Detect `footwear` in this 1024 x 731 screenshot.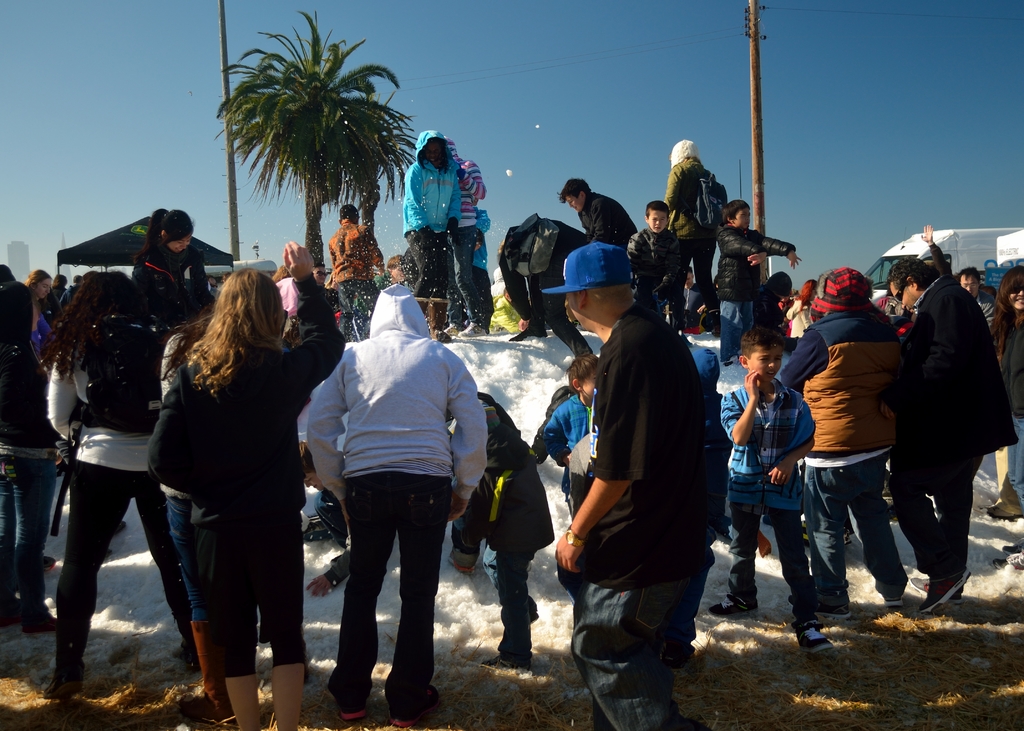
Detection: <region>996, 539, 1023, 553</region>.
